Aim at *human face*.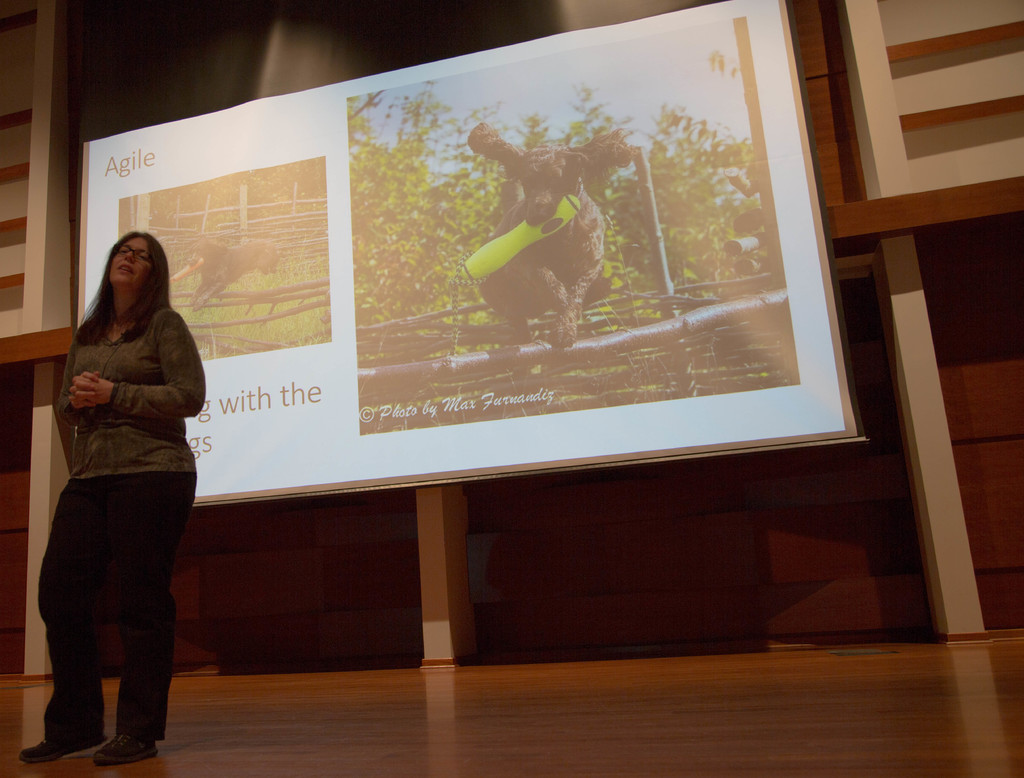
Aimed at [left=106, top=243, right=150, bottom=282].
